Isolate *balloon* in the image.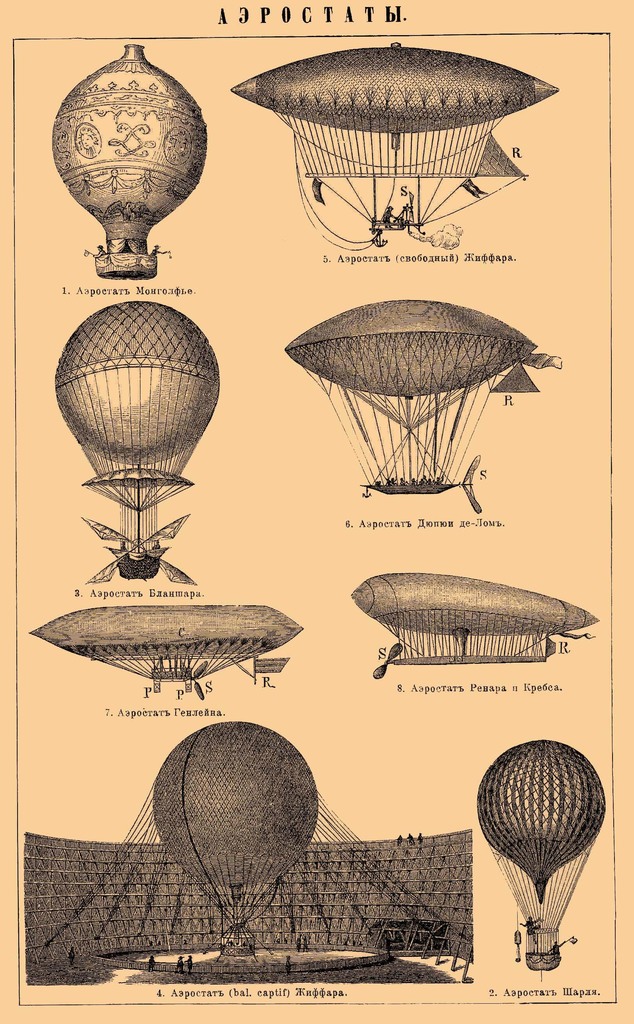
Isolated region: rect(156, 724, 322, 893).
